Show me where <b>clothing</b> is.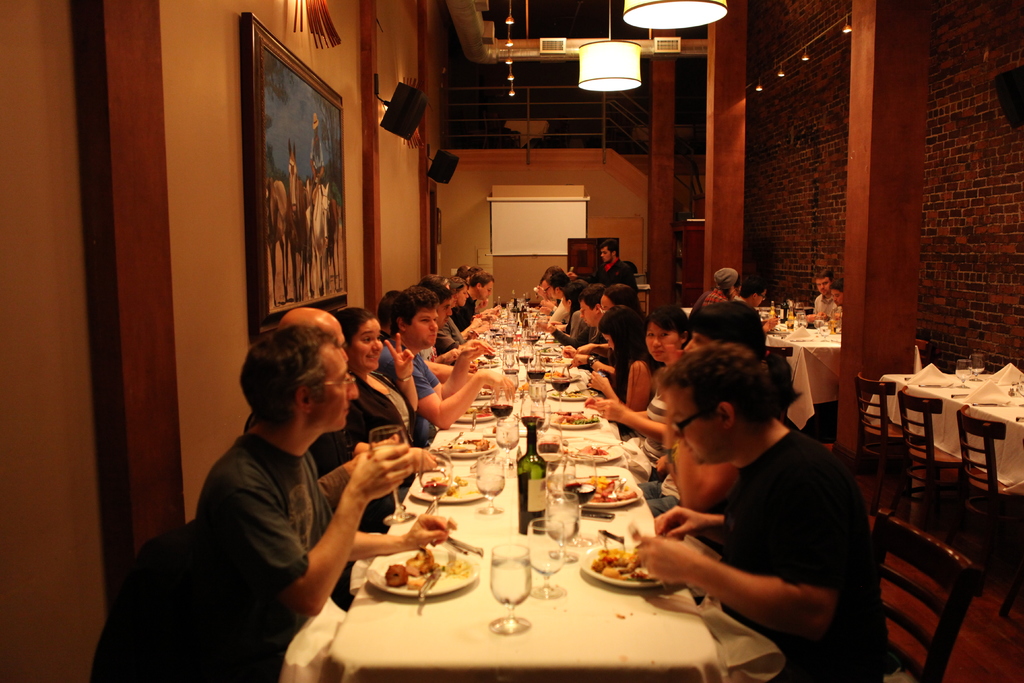
<b>clothing</b> is at {"x1": 293, "y1": 176, "x2": 314, "y2": 297}.
